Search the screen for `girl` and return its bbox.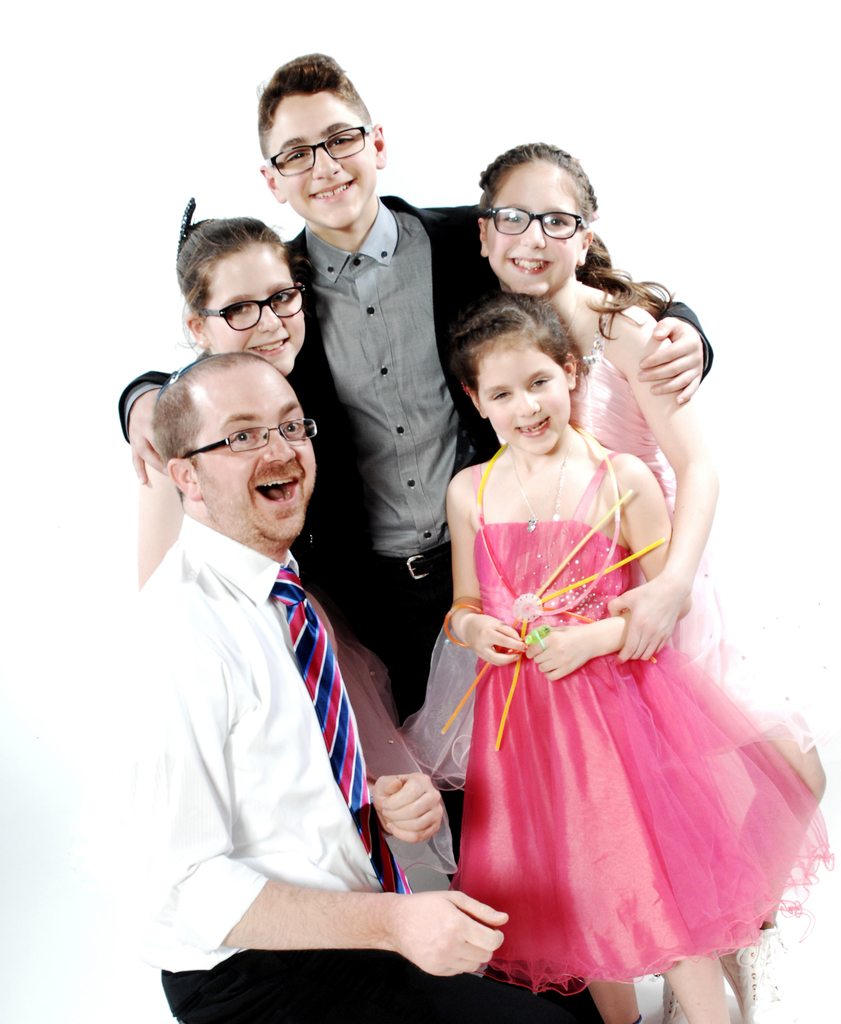
Found: (447,294,822,1022).
